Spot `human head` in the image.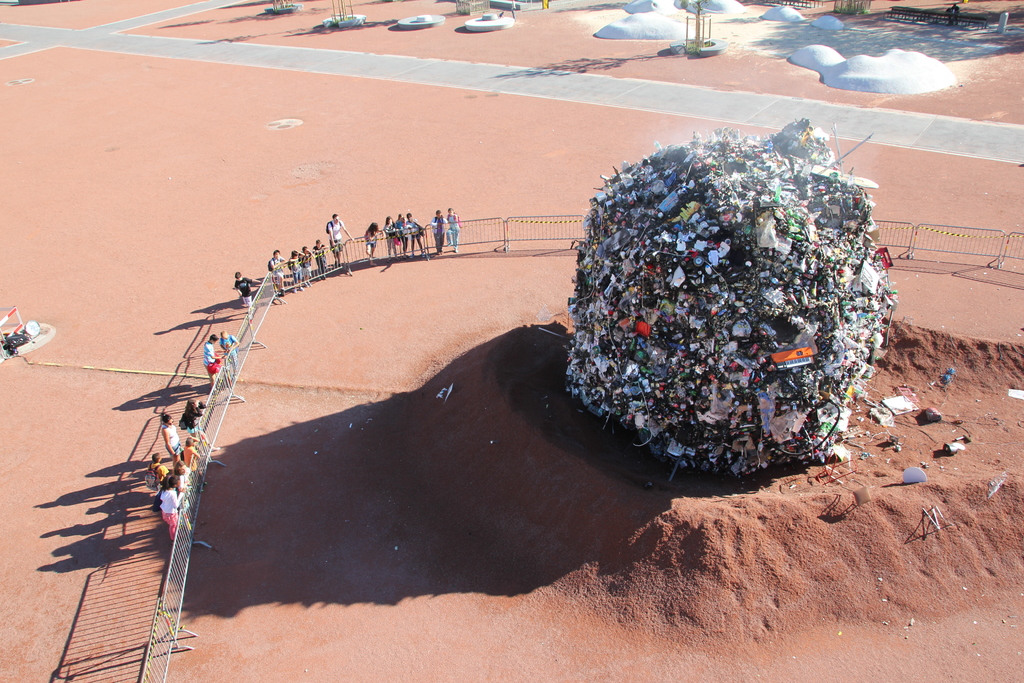
`human head` found at {"x1": 161, "y1": 412, "x2": 173, "y2": 426}.
